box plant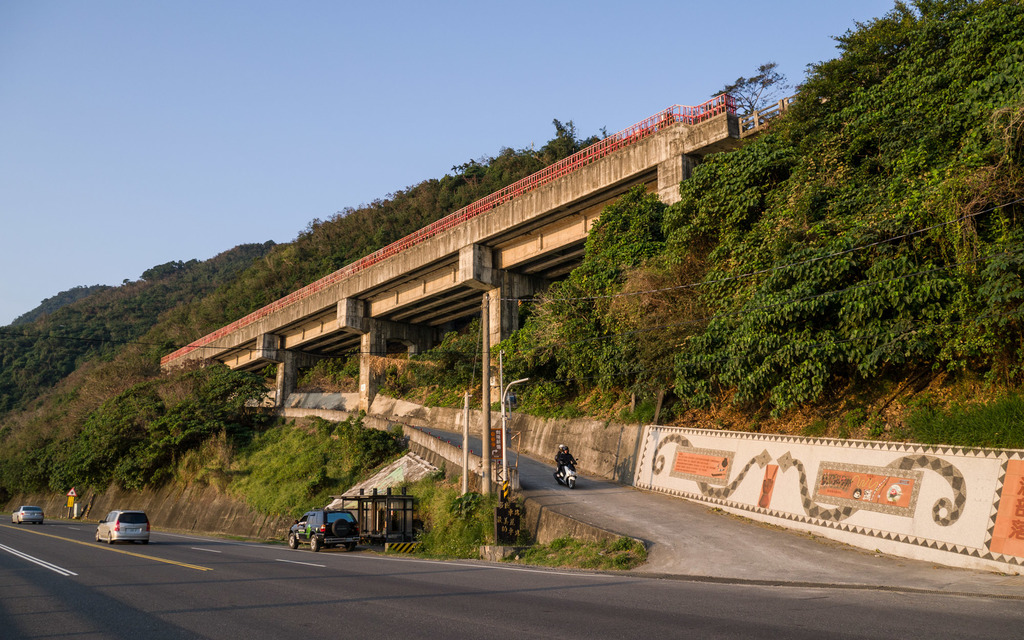
pyautogui.locateOnScreen(844, 403, 865, 433)
